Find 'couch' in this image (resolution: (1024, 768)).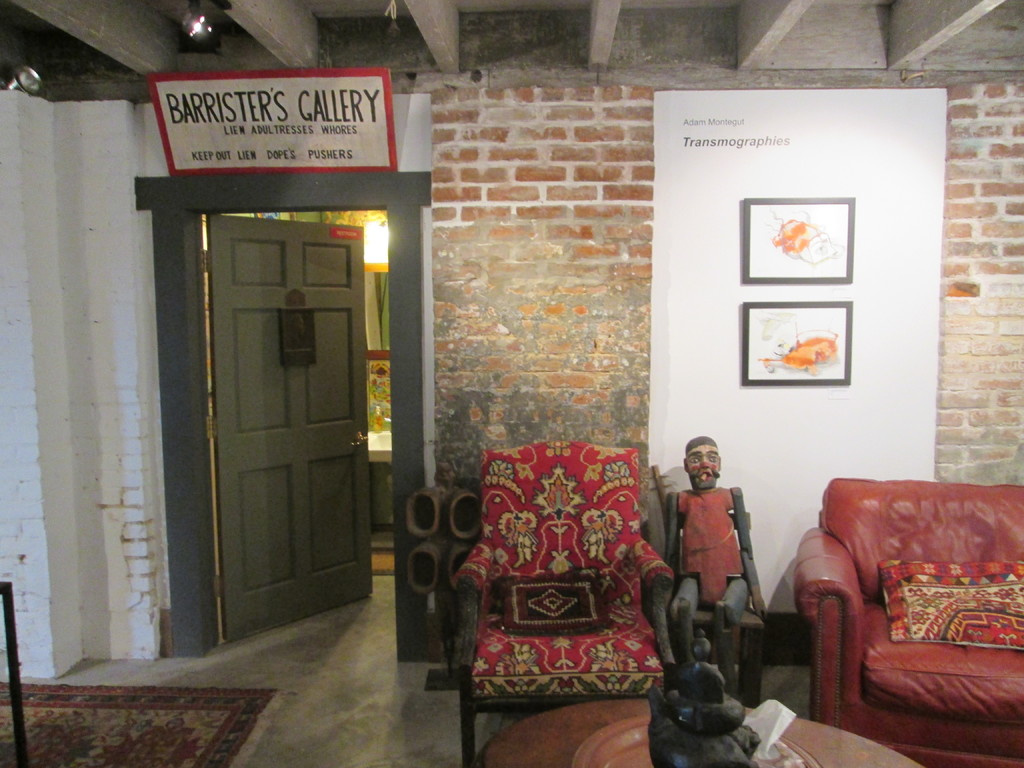
x1=776, y1=470, x2=1023, y2=740.
